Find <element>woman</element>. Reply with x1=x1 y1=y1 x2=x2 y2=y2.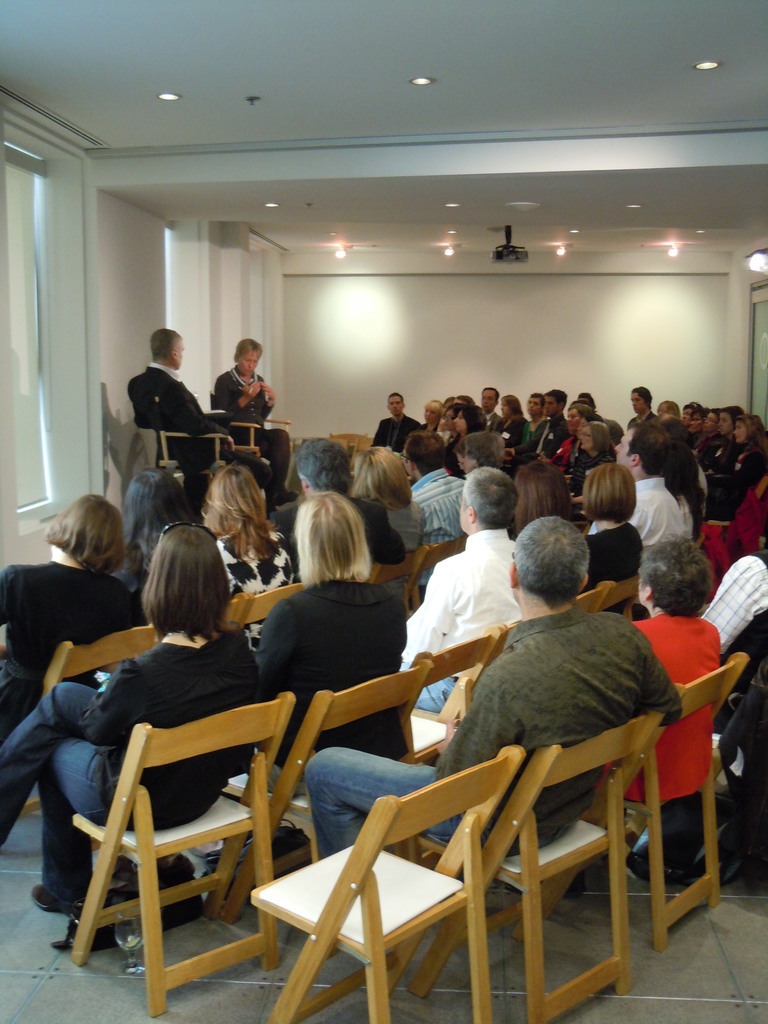
x1=347 y1=449 x2=445 y2=555.
